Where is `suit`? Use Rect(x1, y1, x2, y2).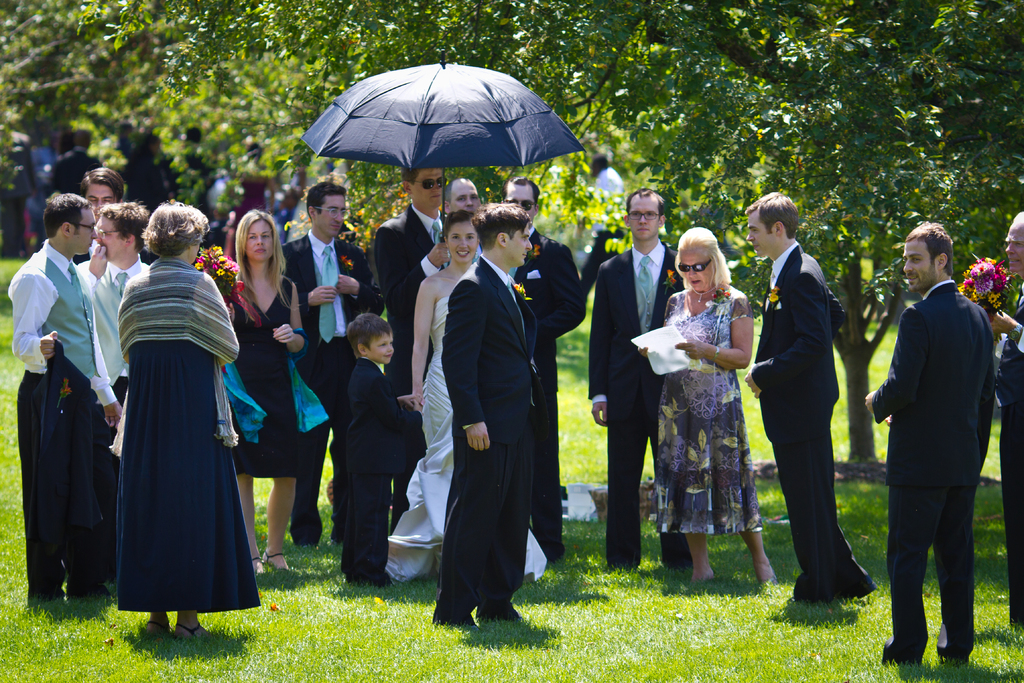
Rect(746, 235, 874, 606).
